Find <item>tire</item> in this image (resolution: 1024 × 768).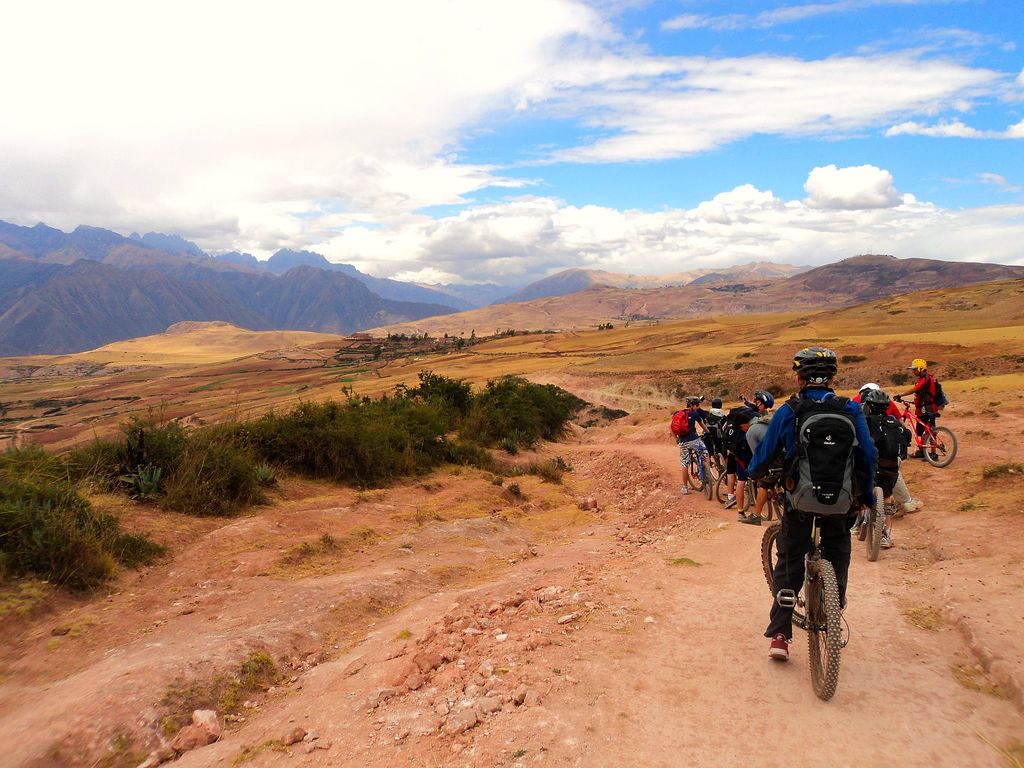
[left=760, top=522, right=826, bottom=628].
